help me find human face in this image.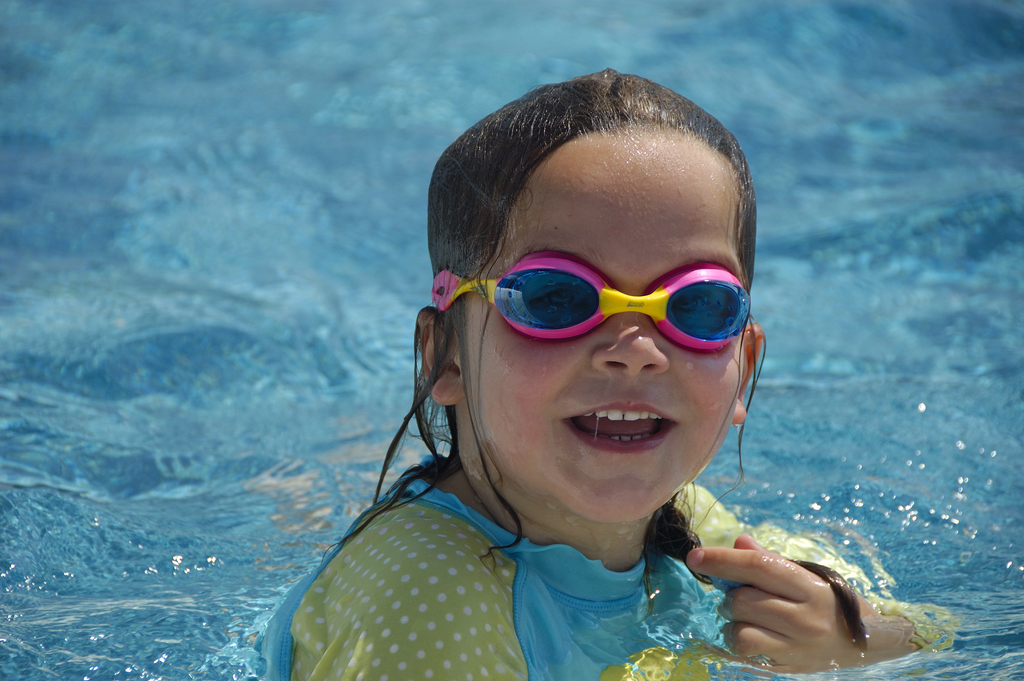
Found it: 469 133 754 514.
